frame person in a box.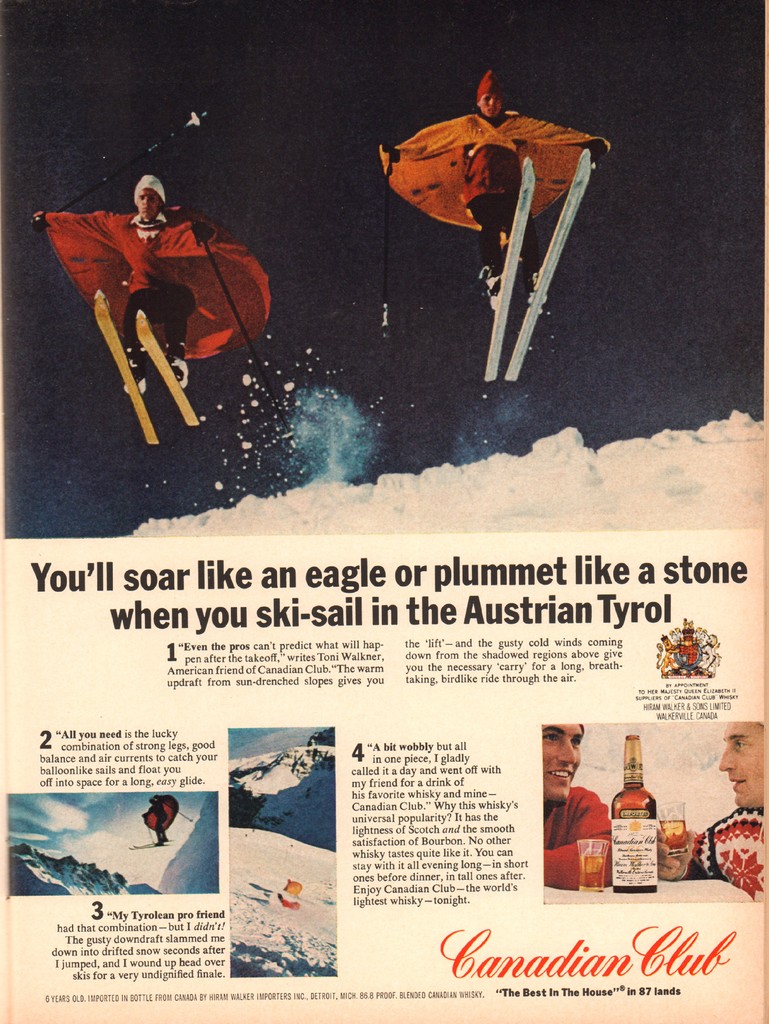
(left=138, top=788, right=182, bottom=843).
